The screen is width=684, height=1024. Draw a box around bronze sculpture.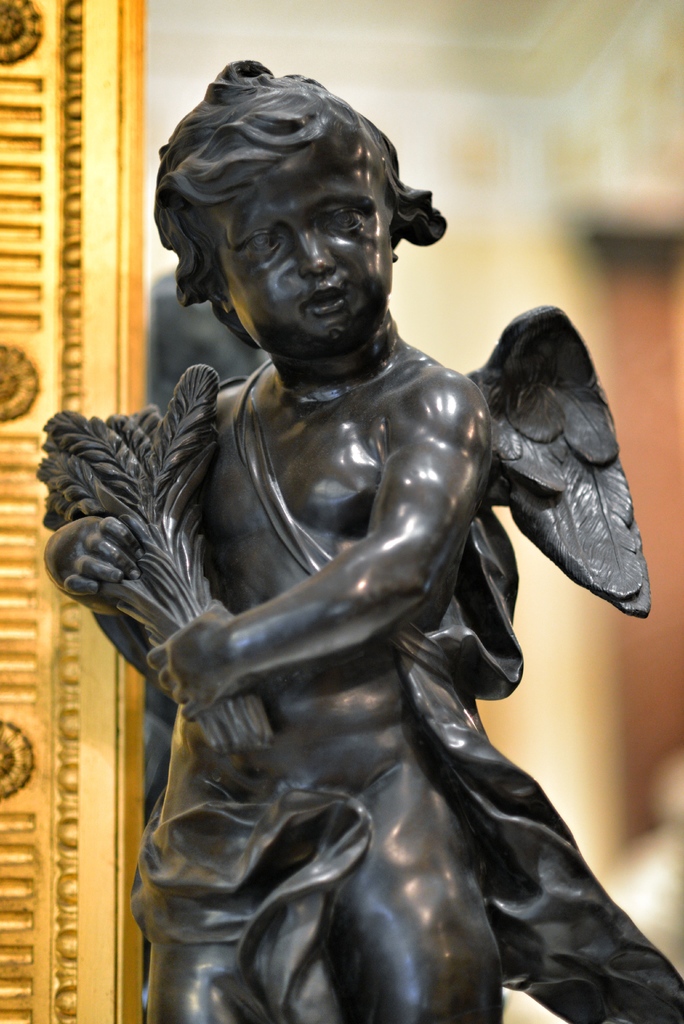
x1=38, y1=91, x2=679, y2=1006.
